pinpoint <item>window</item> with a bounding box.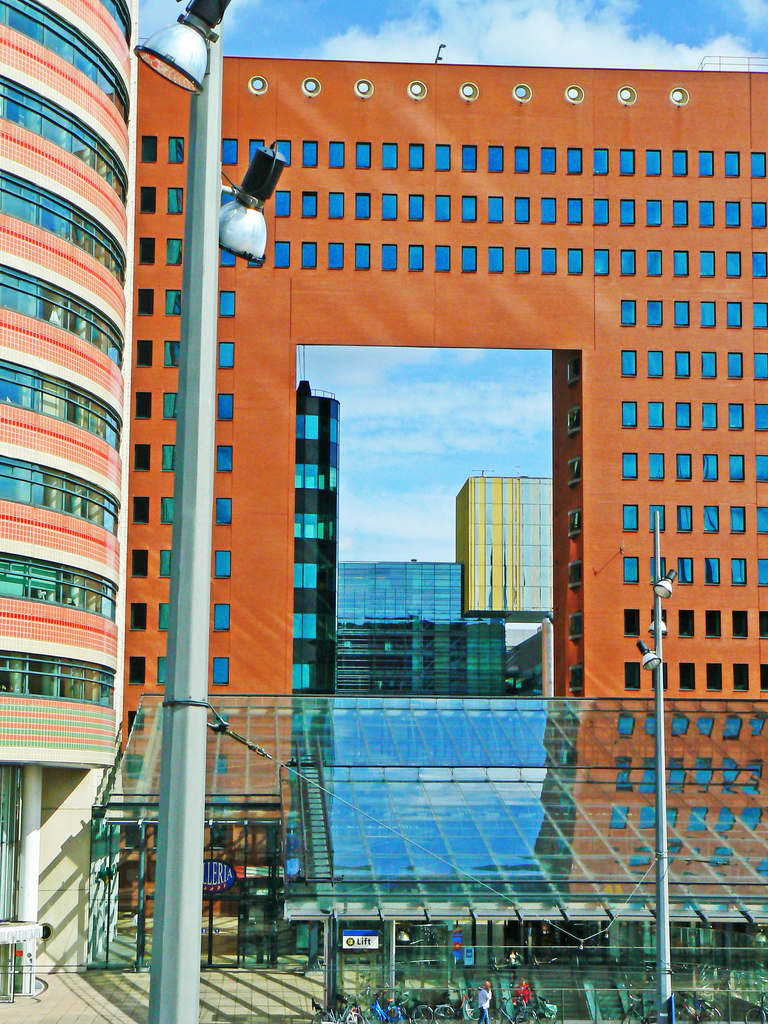
x1=132 y1=493 x2=150 y2=528.
